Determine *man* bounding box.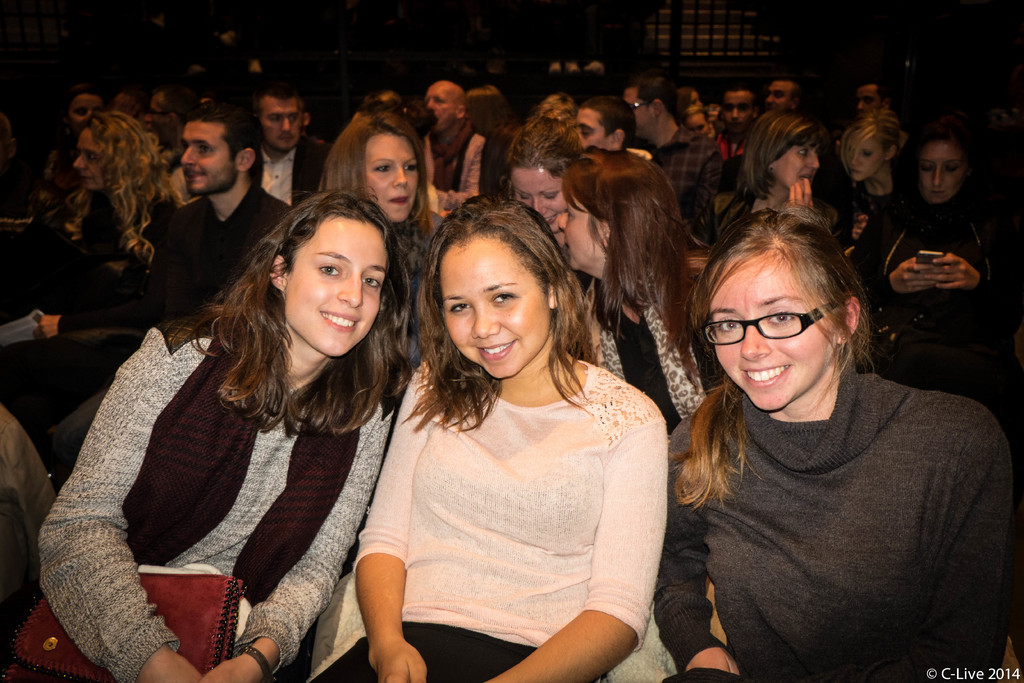
Determined: pyautogui.locateOnScreen(0, 103, 294, 474).
